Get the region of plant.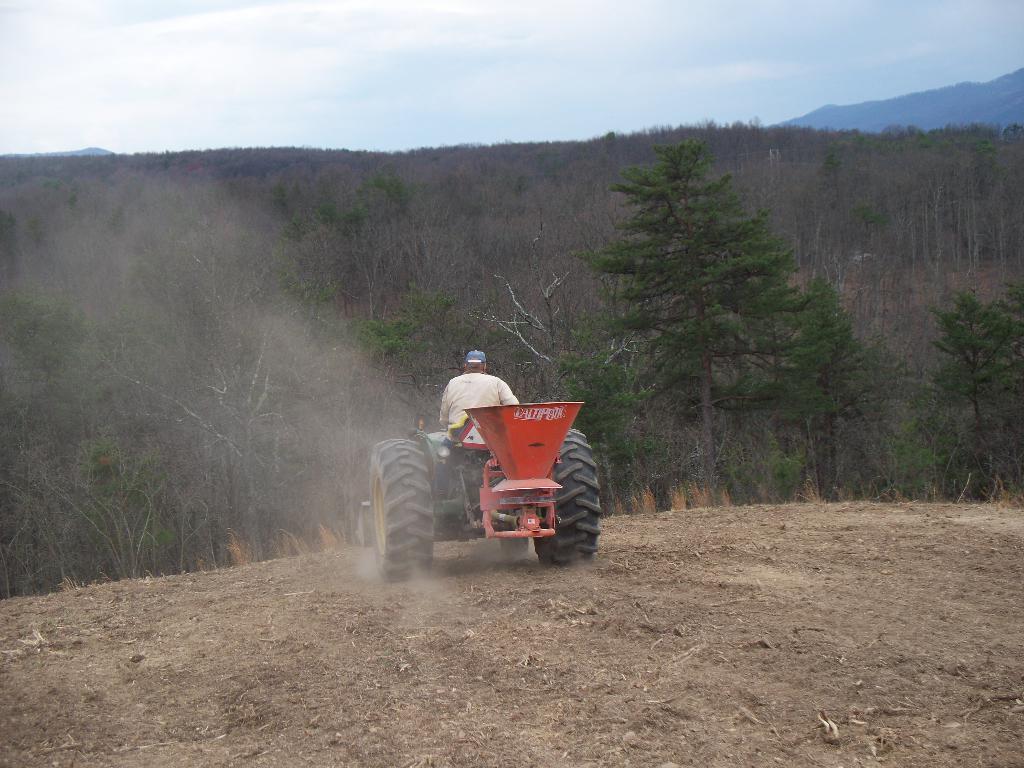
left=956, top=471, right=973, bottom=505.
